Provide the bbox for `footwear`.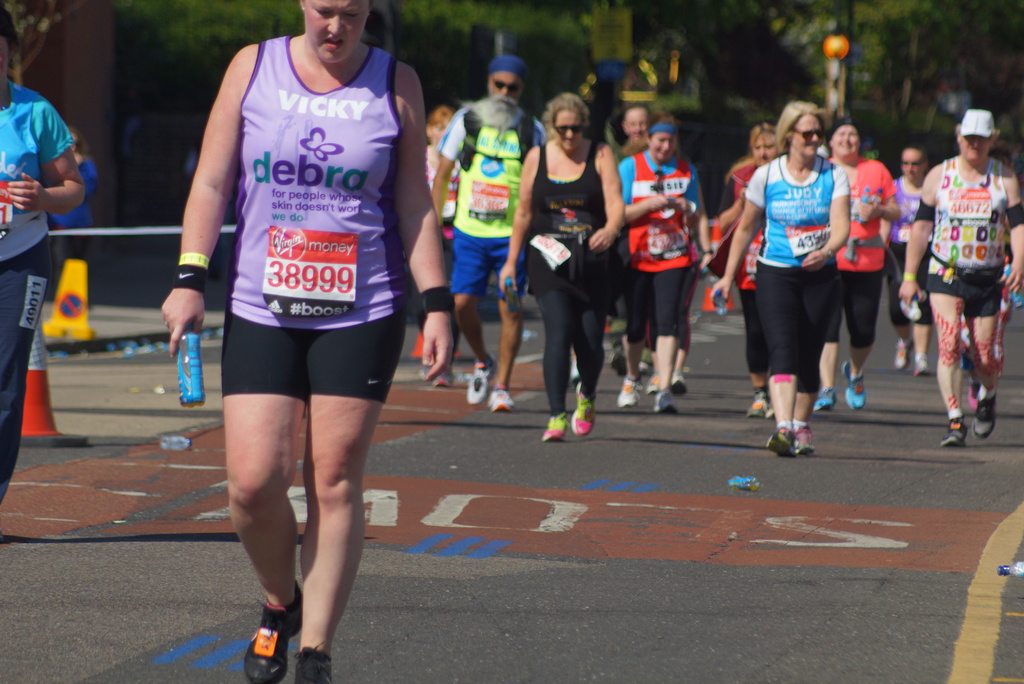
region(746, 384, 772, 421).
